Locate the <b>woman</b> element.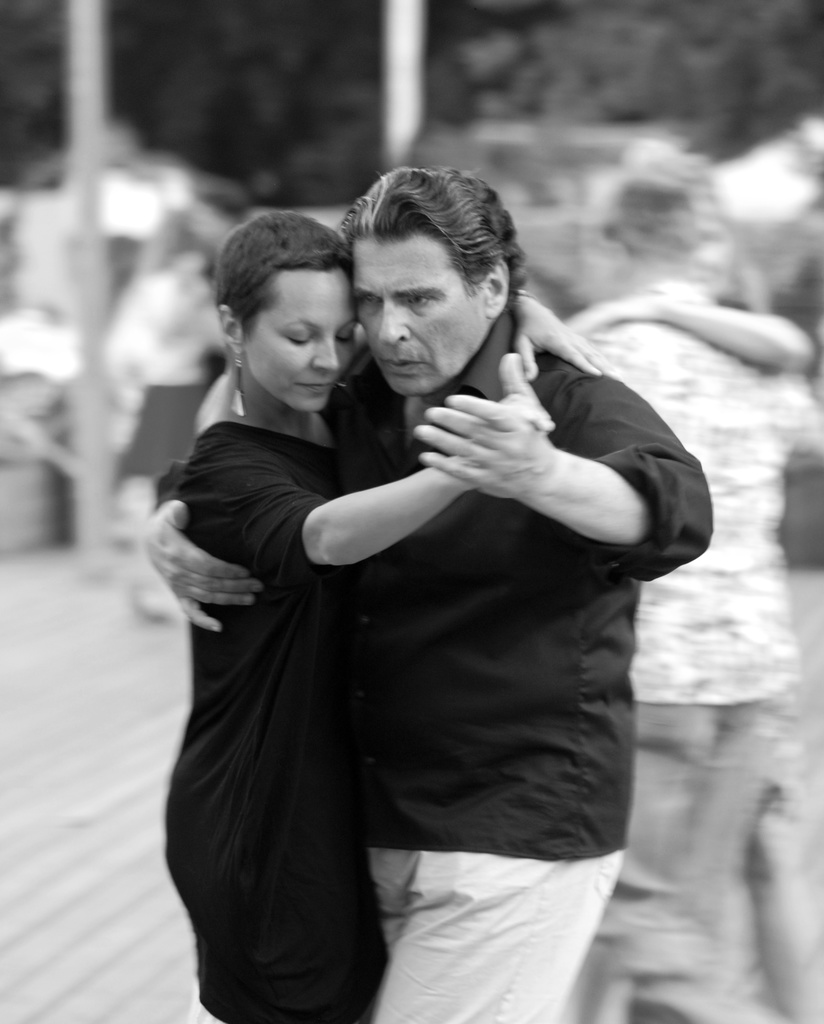
Element bbox: crop(556, 189, 821, 1022).
